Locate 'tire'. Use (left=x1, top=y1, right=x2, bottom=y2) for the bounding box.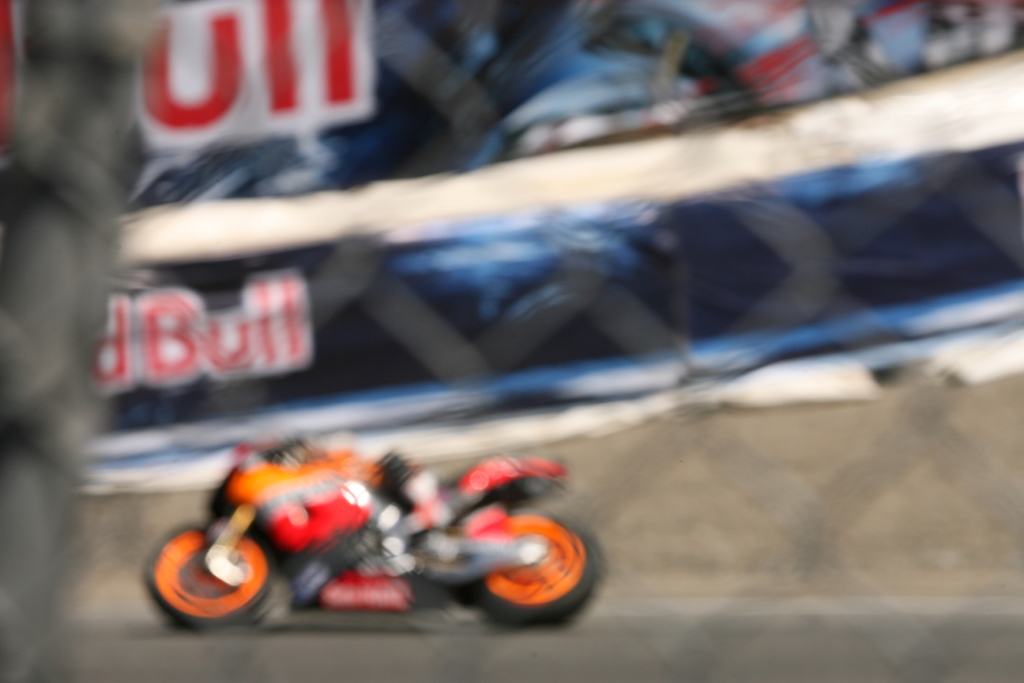
(left=471, top=520, right=598, bottom=623).
